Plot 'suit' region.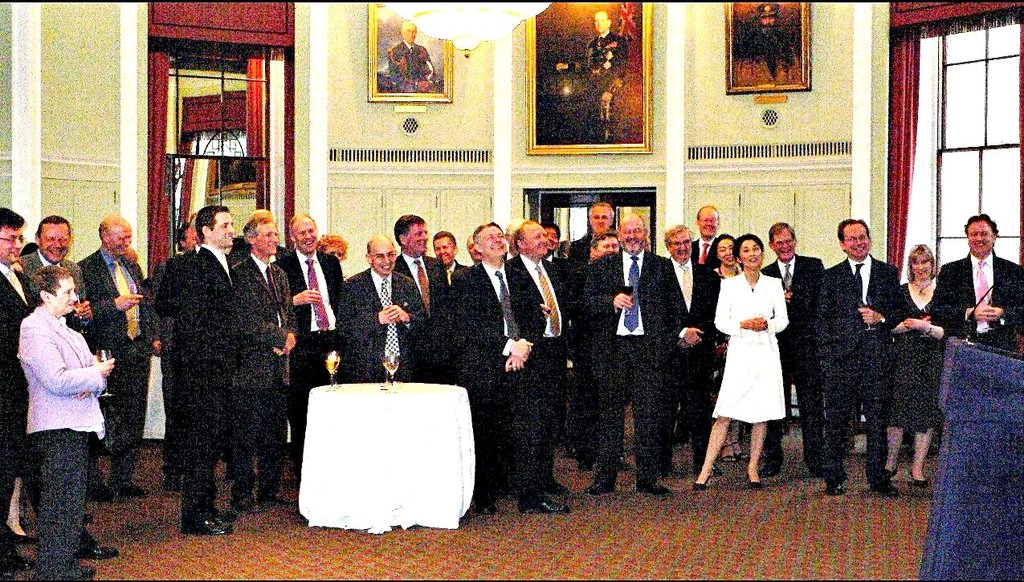
Plotted at locate(441, 253, 465, 287).
